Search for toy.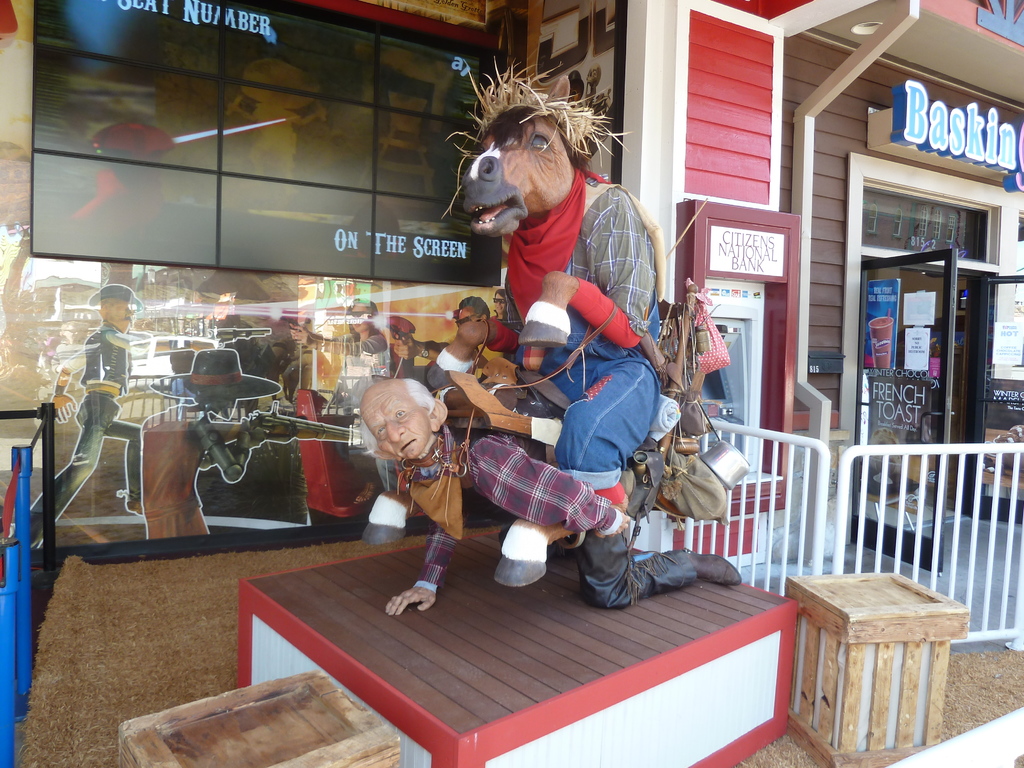
Found at x1=346, y1=54, x2=758, y2=629.
